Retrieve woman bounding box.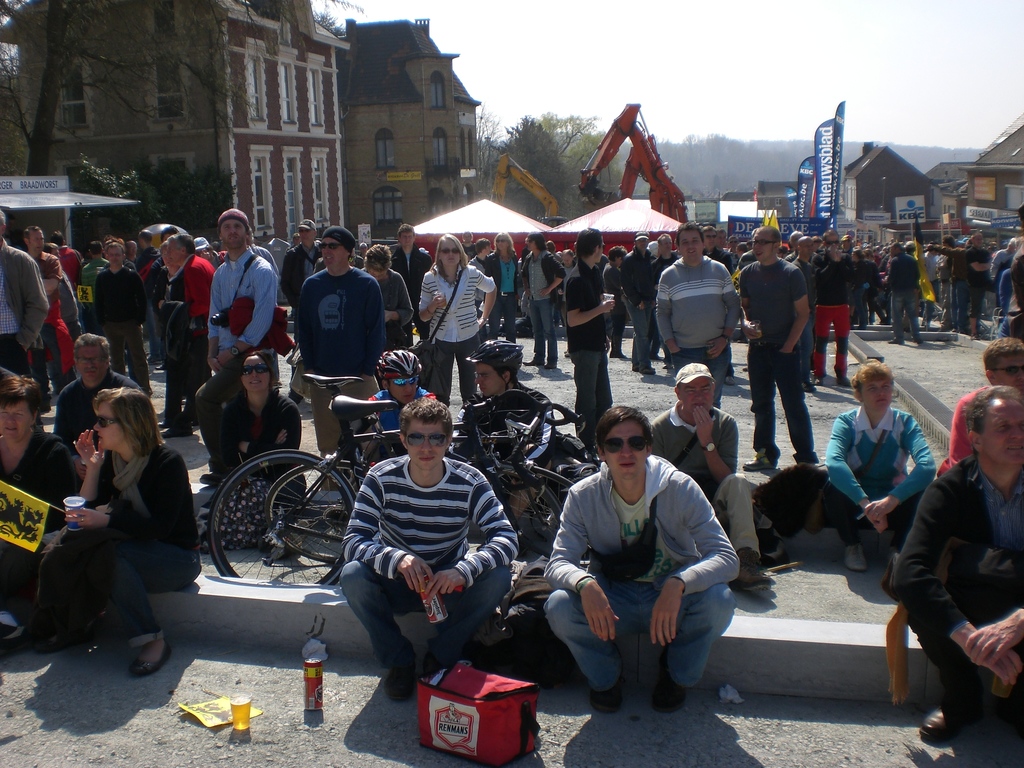
Bounding box: <bbox>199, 348, 300, 557</bbox>.
